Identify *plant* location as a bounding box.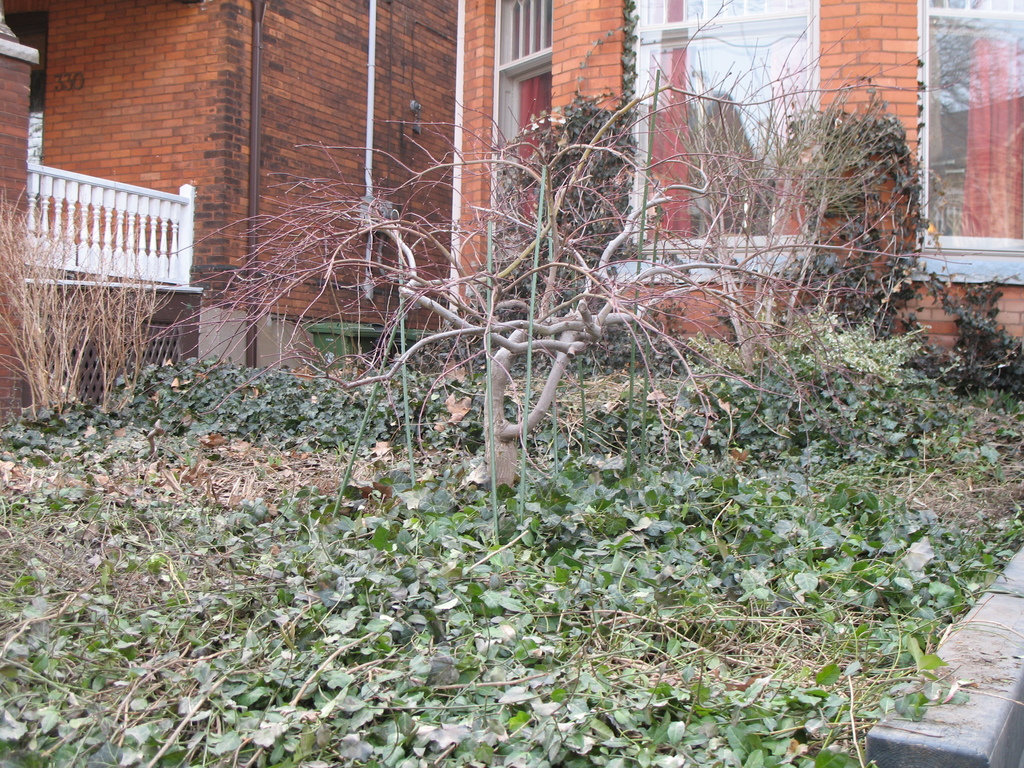
[0,177,88,419].
